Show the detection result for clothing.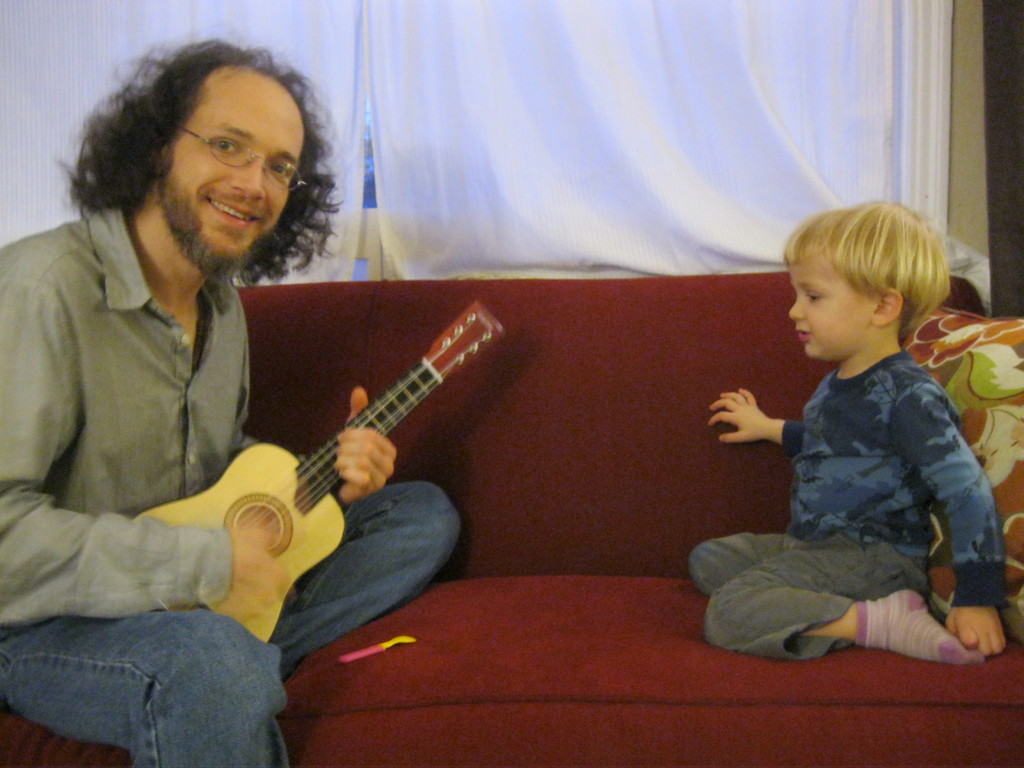
(692, 199, 1013, 663).
